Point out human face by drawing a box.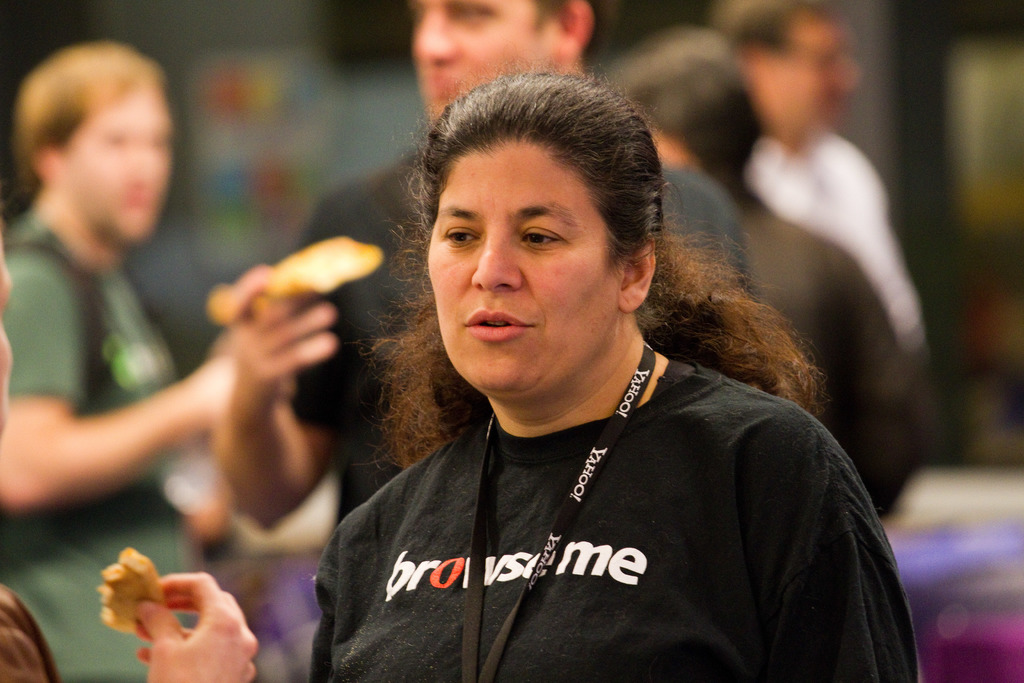
409/0/550/112.
